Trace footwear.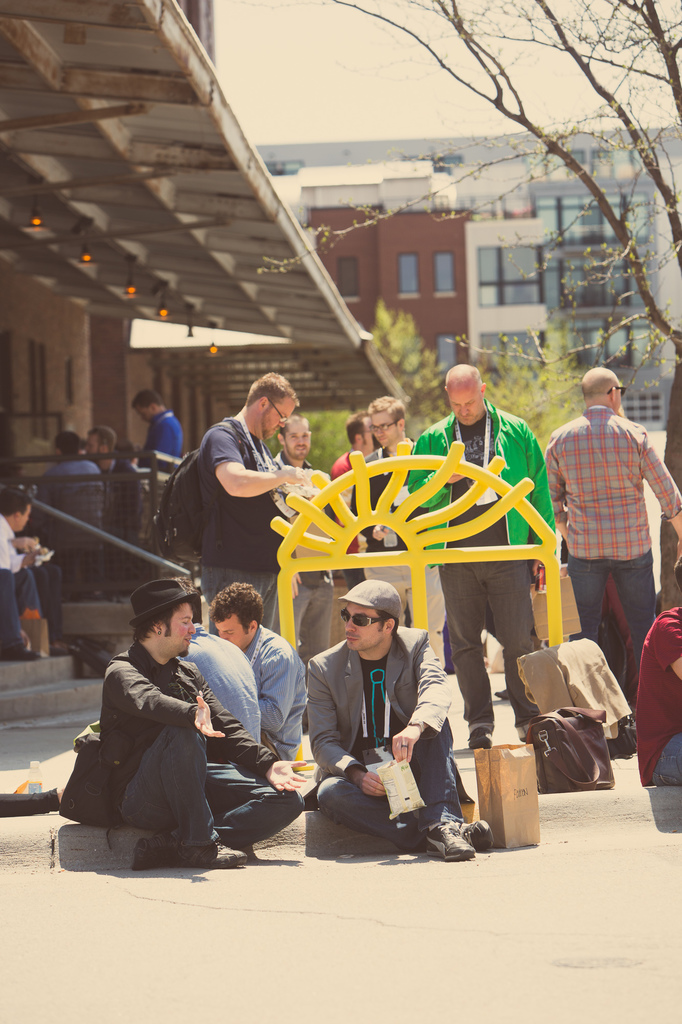
Traced to box(495, 687, 509, 699).
